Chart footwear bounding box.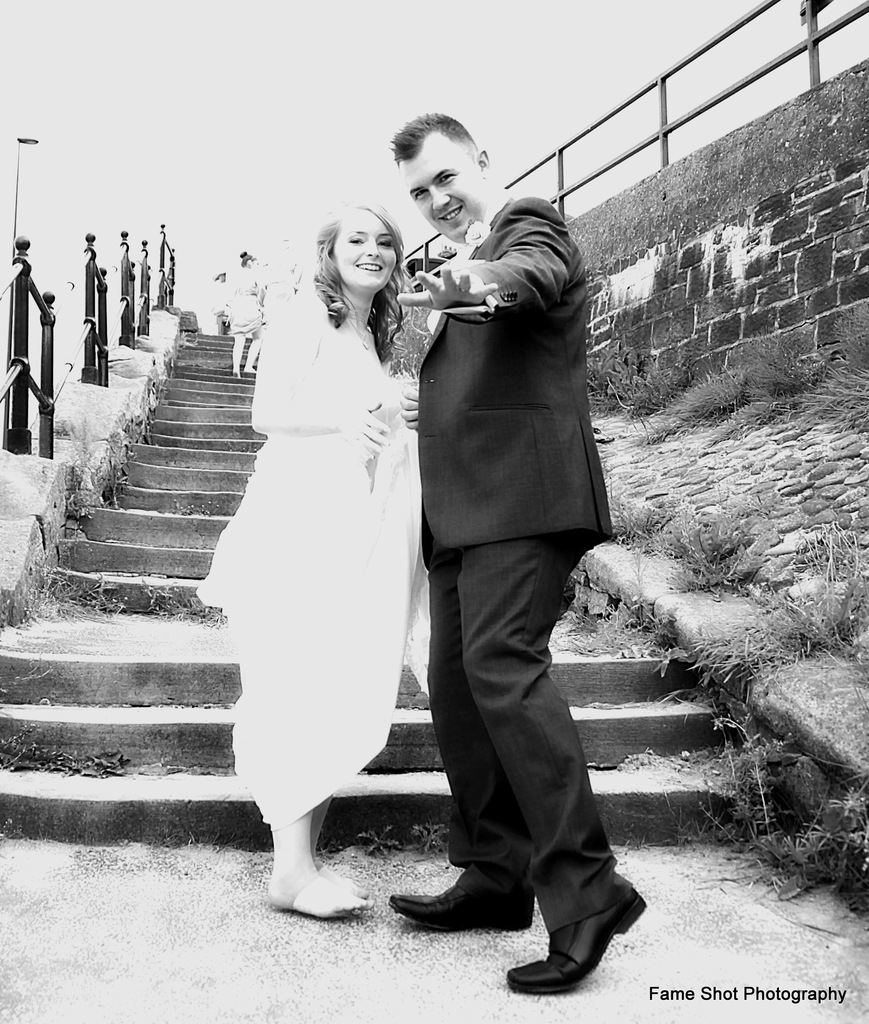
Charted: box=[390, 861, 535, 931].
